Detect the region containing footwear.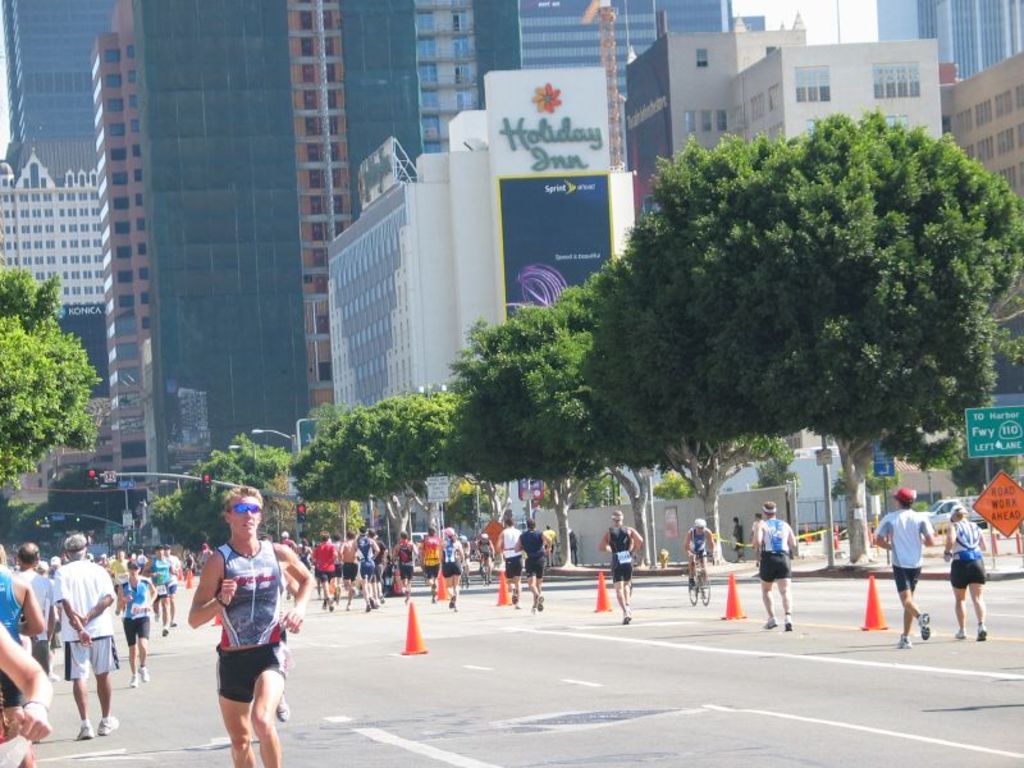
(left=509, top=589, right=517, bottom=605).
